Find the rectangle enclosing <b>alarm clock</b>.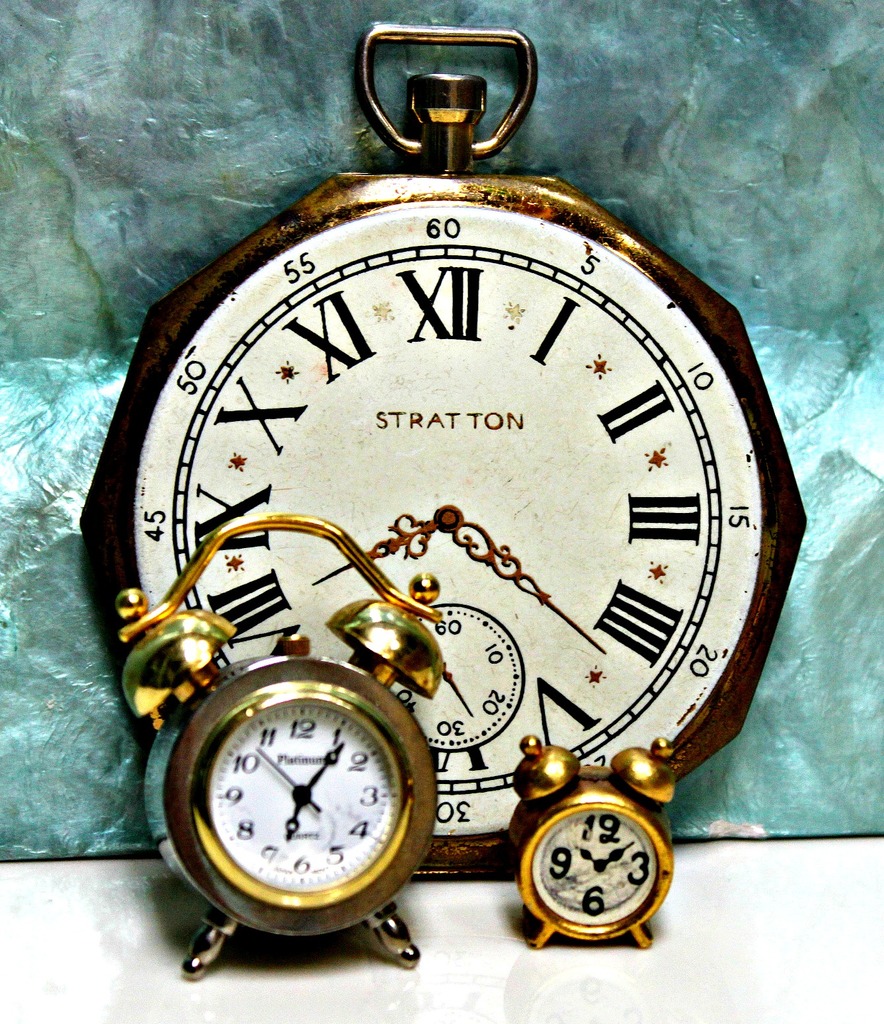
l=147, t=518, r=461, b=961.
